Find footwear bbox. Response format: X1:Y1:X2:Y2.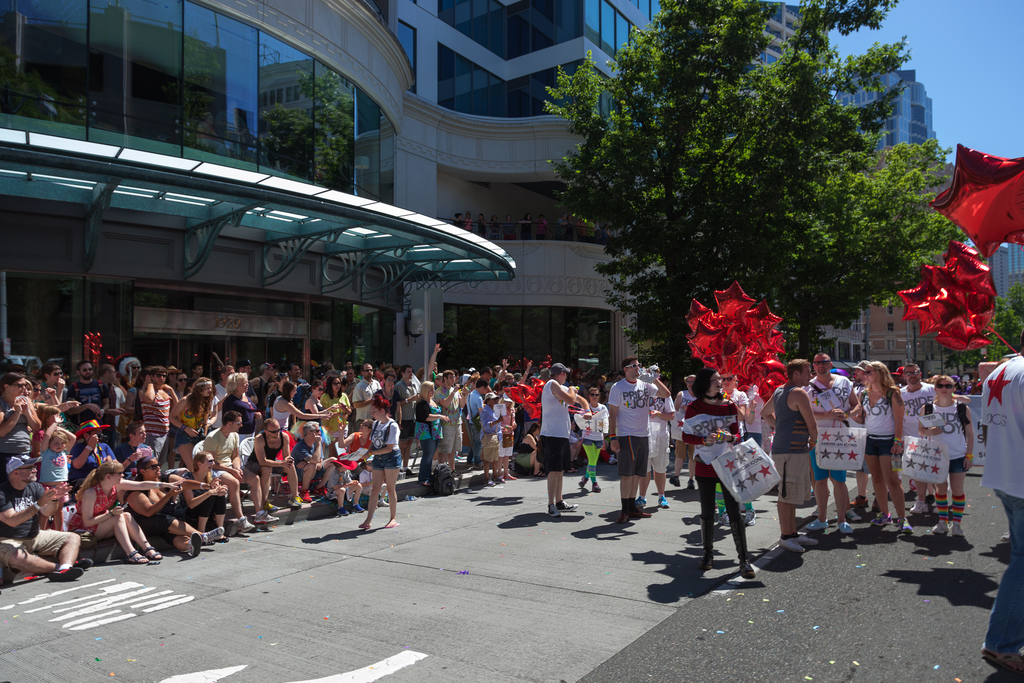
655:491:671:508.
